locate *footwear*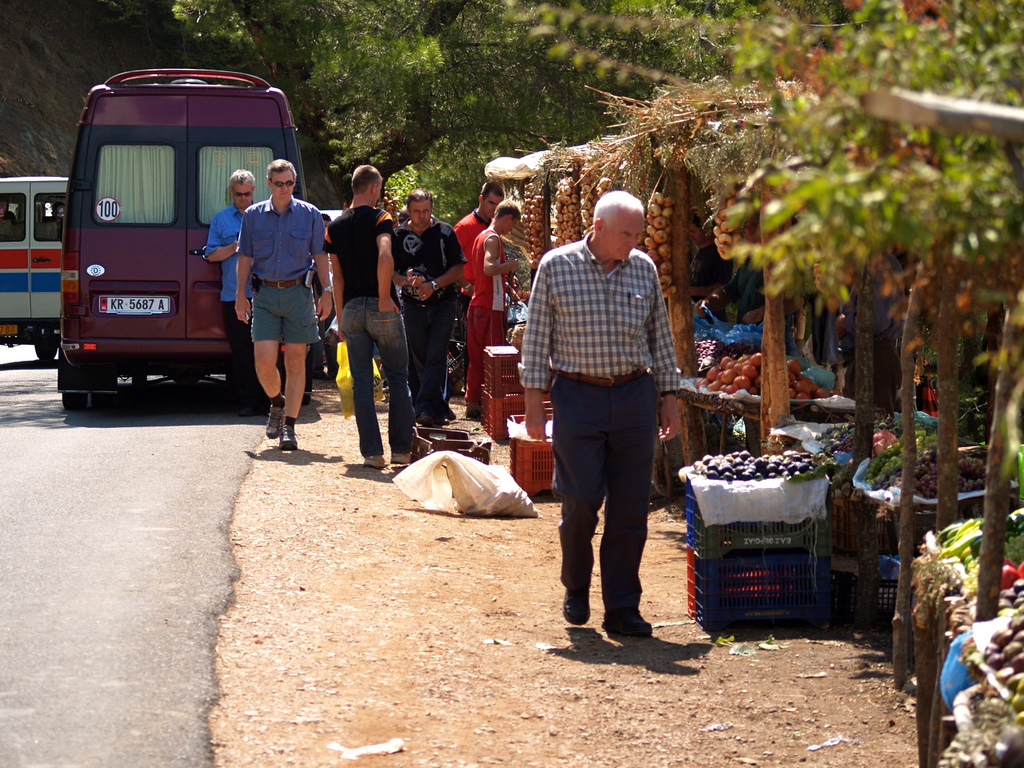
<box>389,454,414,464</box>
